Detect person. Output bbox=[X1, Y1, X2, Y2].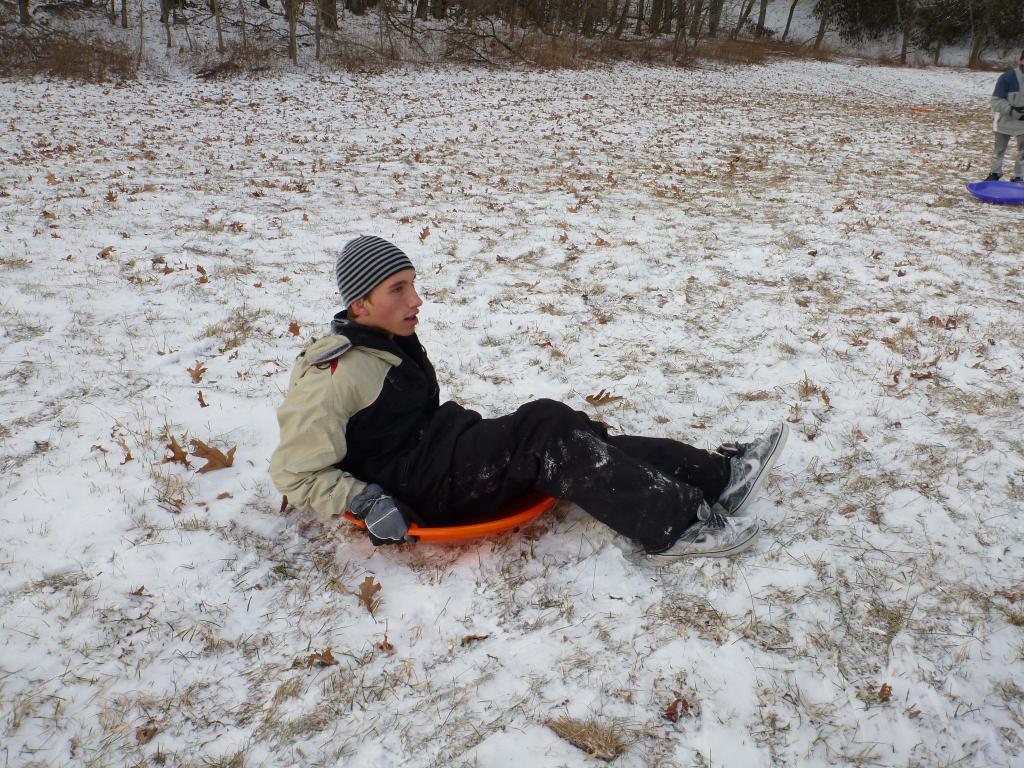
bbox=[234, 268, 793, 577].
